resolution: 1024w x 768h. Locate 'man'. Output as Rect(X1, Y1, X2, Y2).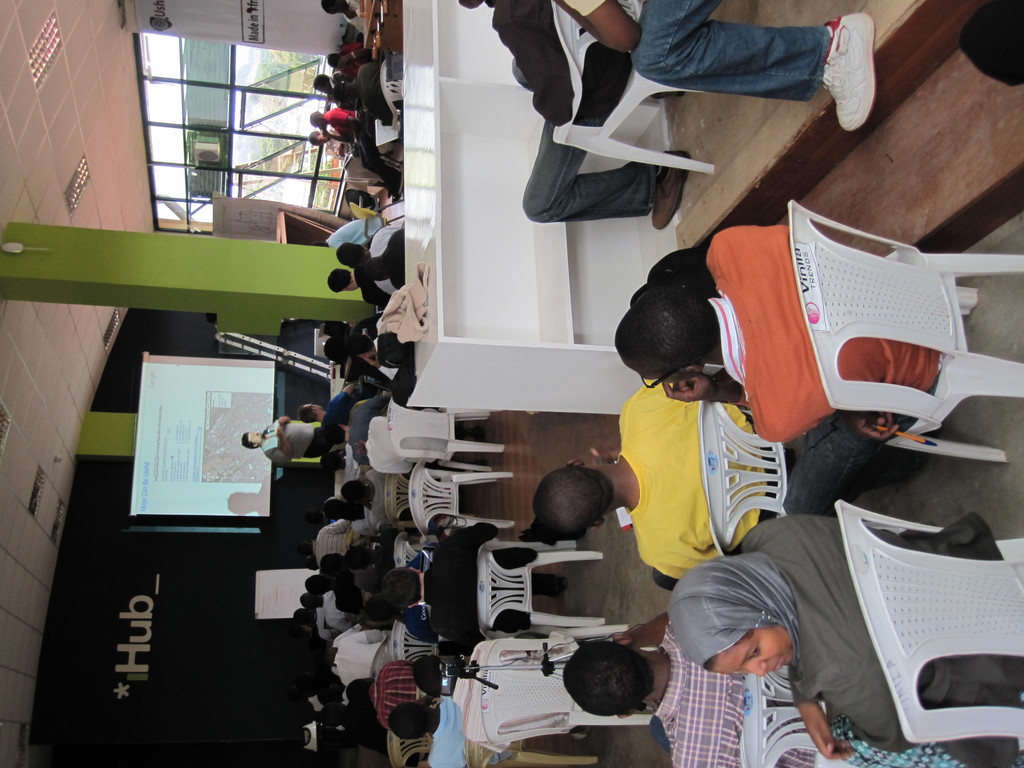
Rect(328, 266, 390, 308).
